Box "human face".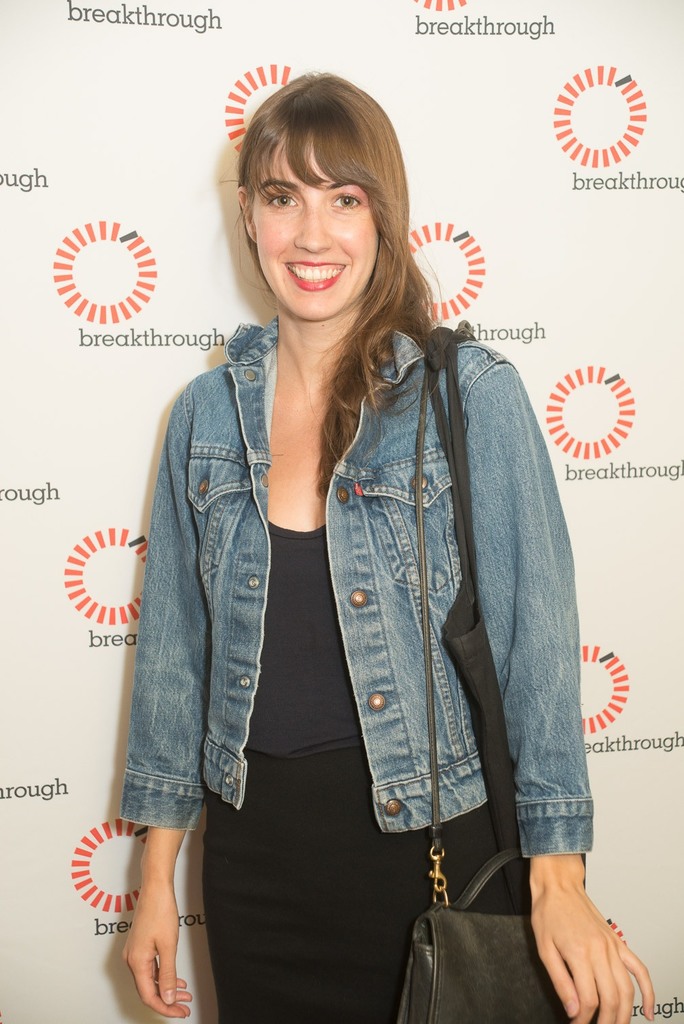
{"left": 254, "top": 132, "right": 381, "bottom": 321}.
